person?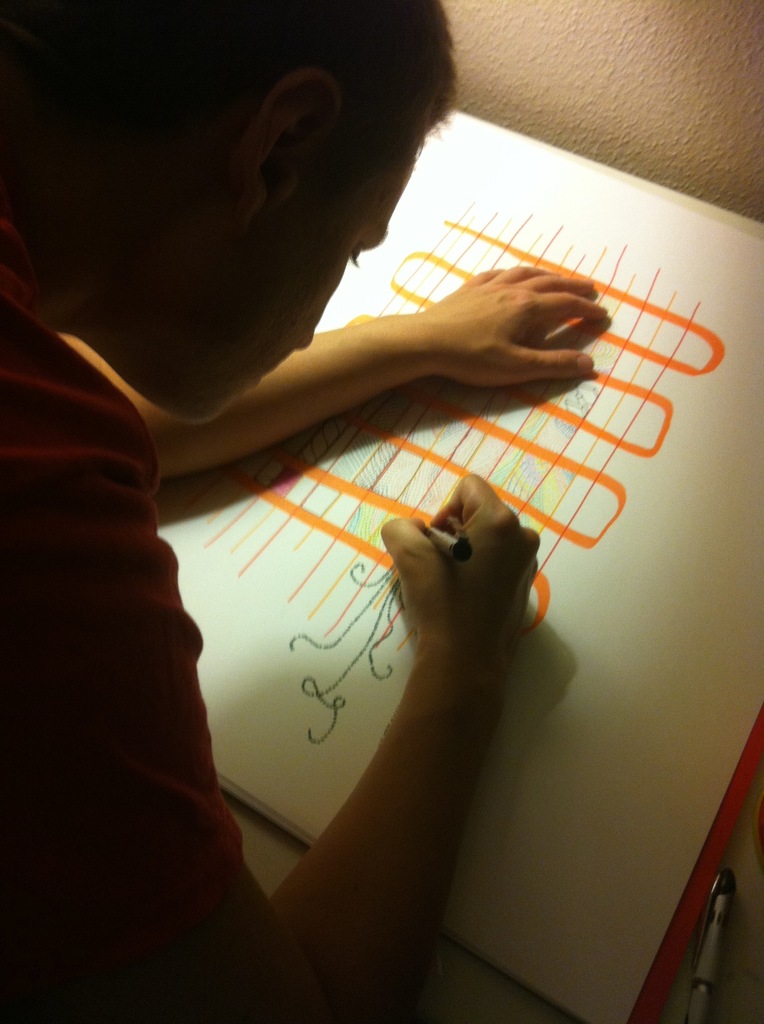
pyautogui.locateOnScreen(2, 0, 613, 1023)
